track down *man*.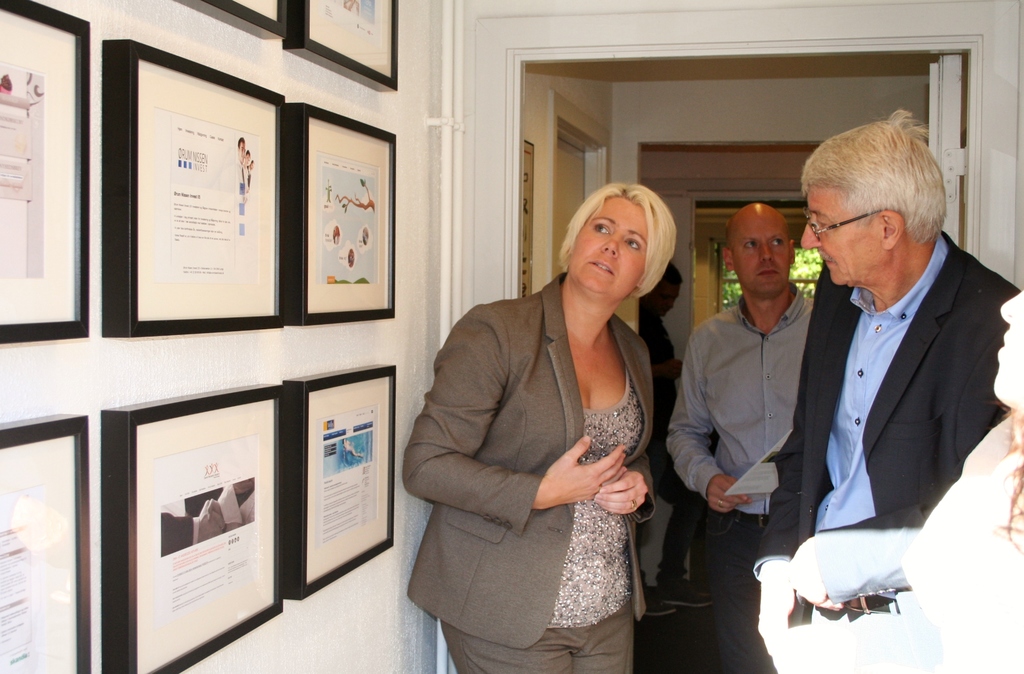
Tracked to box=[662, 202, 819, 673].
